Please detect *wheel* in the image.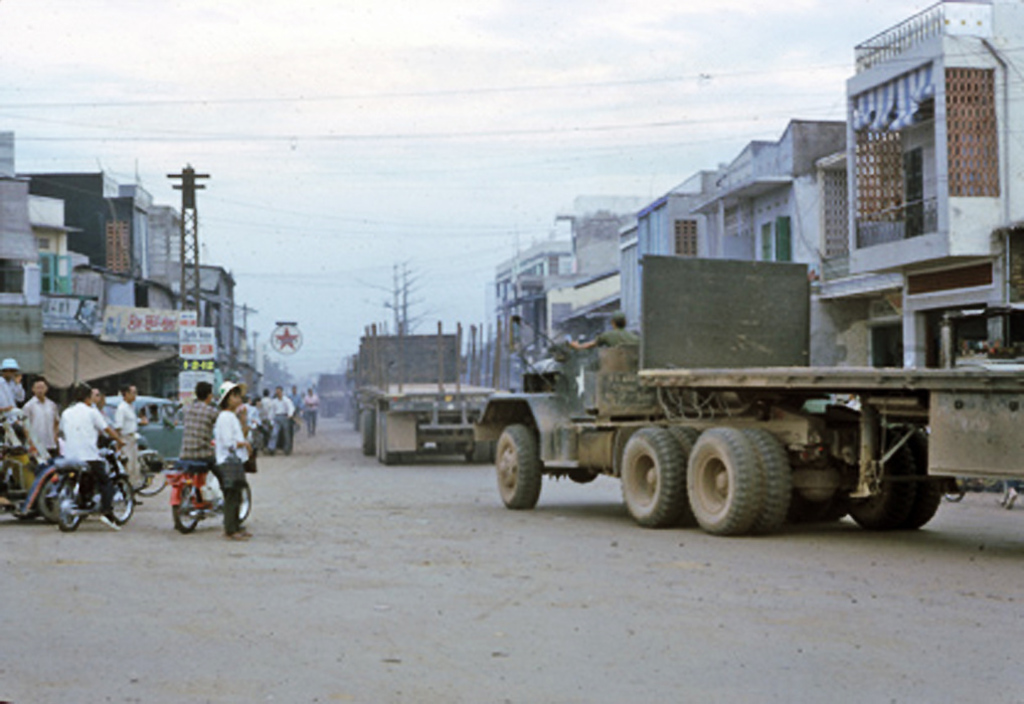
(left=398, top=444, right=417, bottom=468).
